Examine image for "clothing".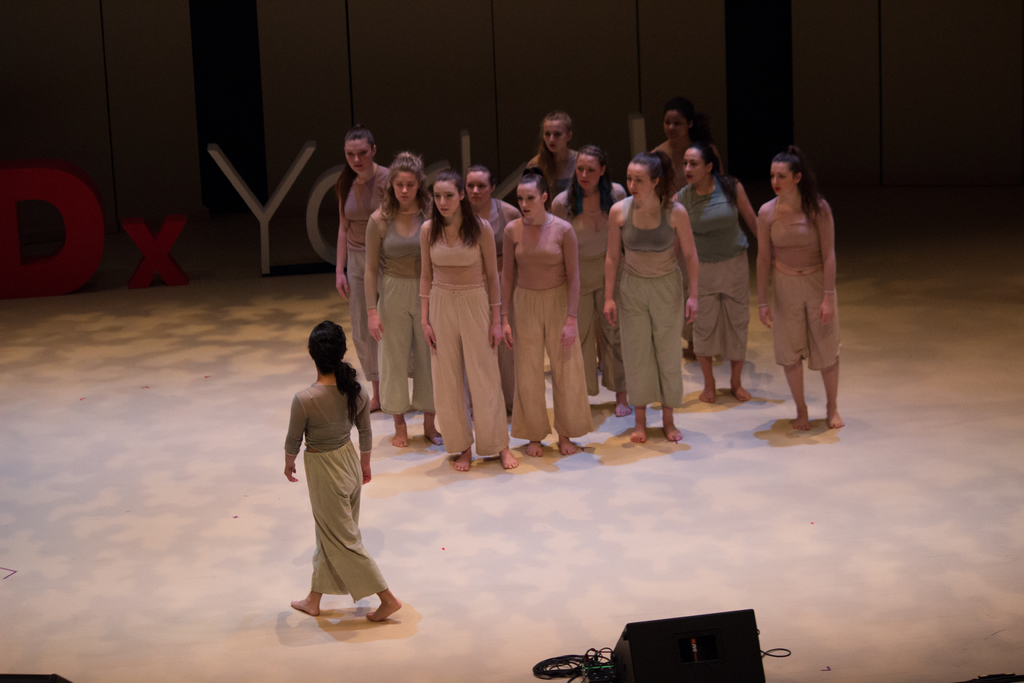
Examination result: 418:202:510:480.
